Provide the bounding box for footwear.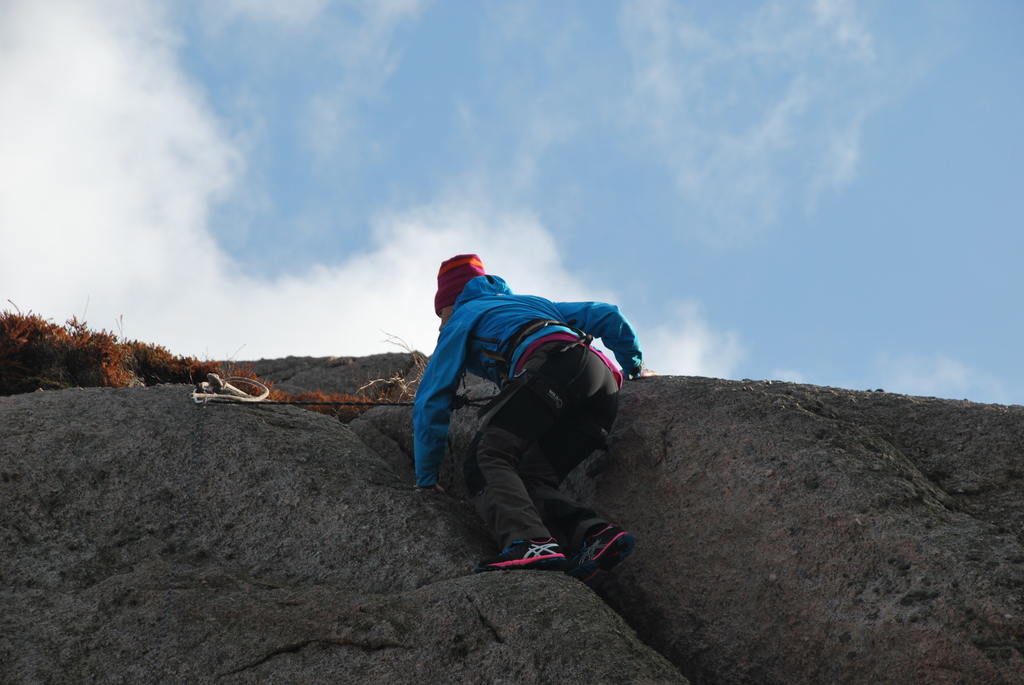
<box>556,523,636,594</box>.
